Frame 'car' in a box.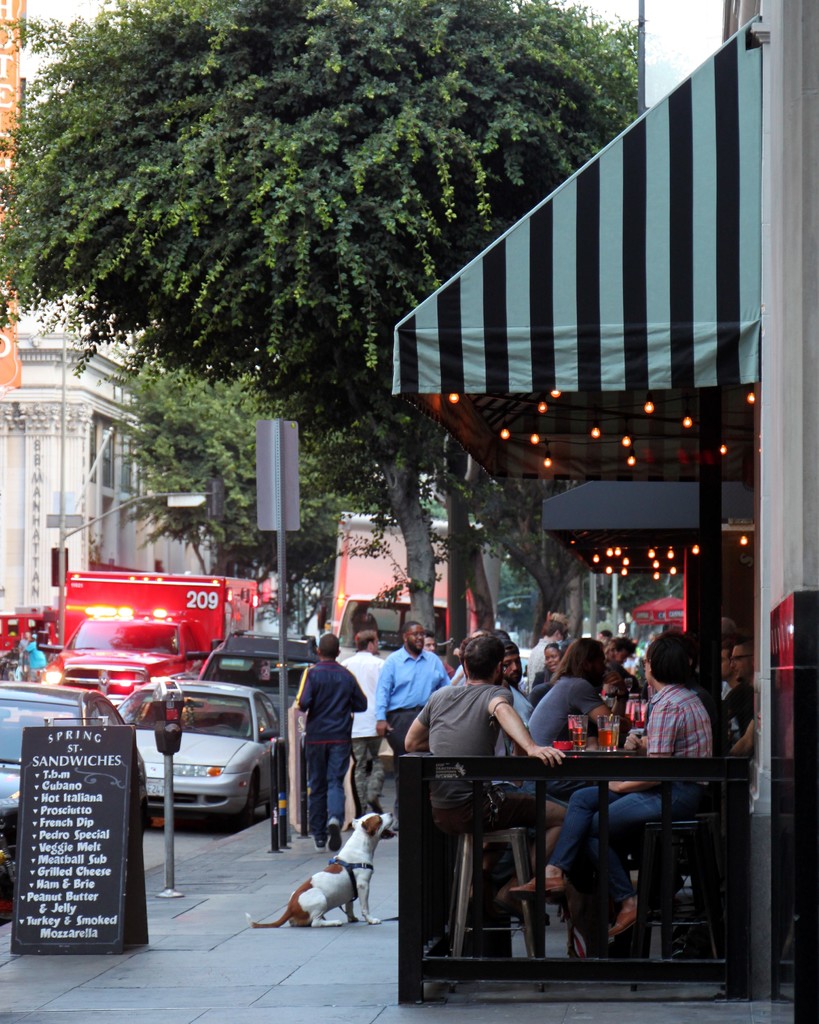
detection(201, 627, 316, 712).
